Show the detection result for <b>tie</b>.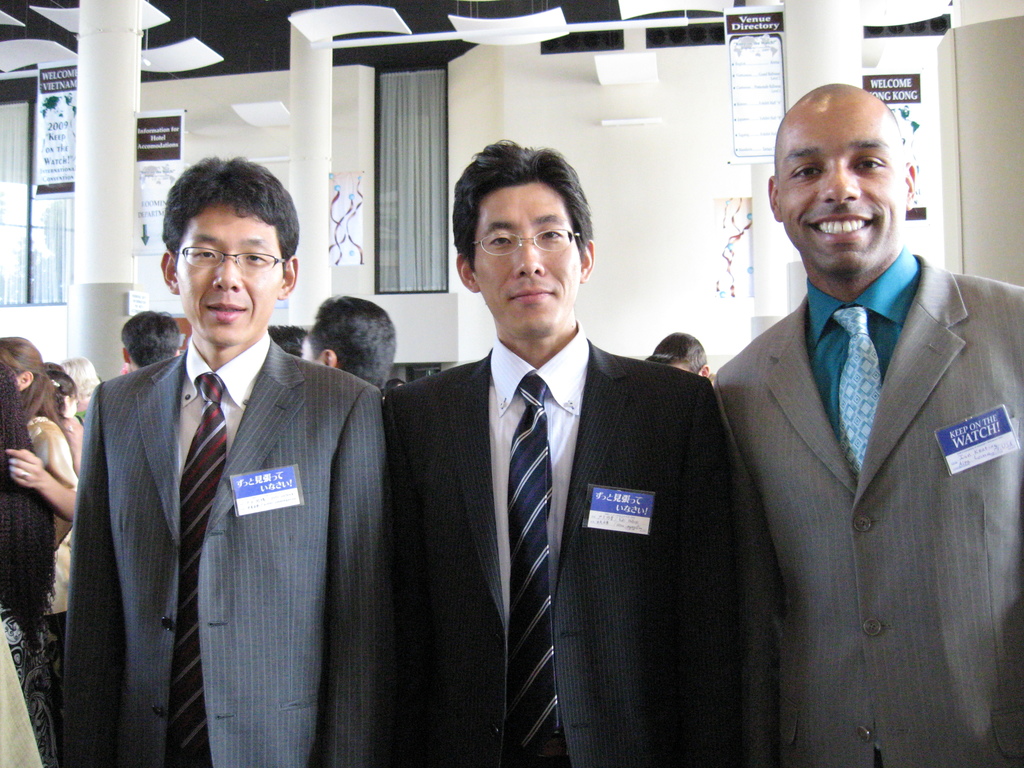
<region>504, 369, 565, 760</region>.
